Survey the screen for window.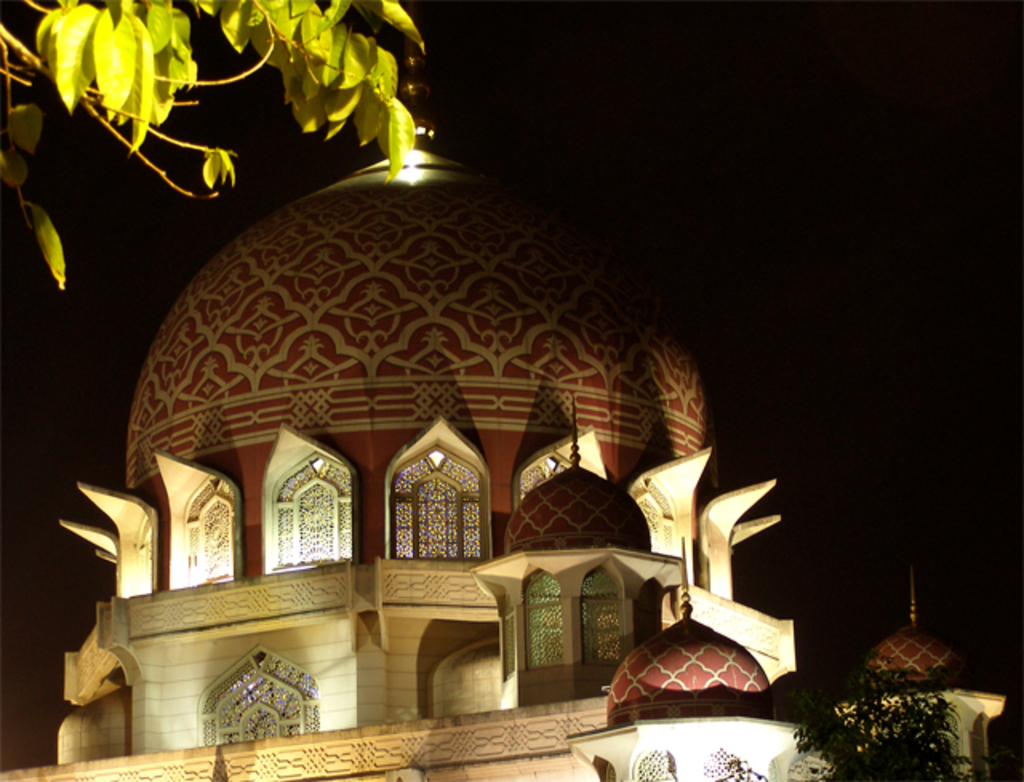
Survey found: pyautogui.locateOnScreen(635, 745, 670, 780).
